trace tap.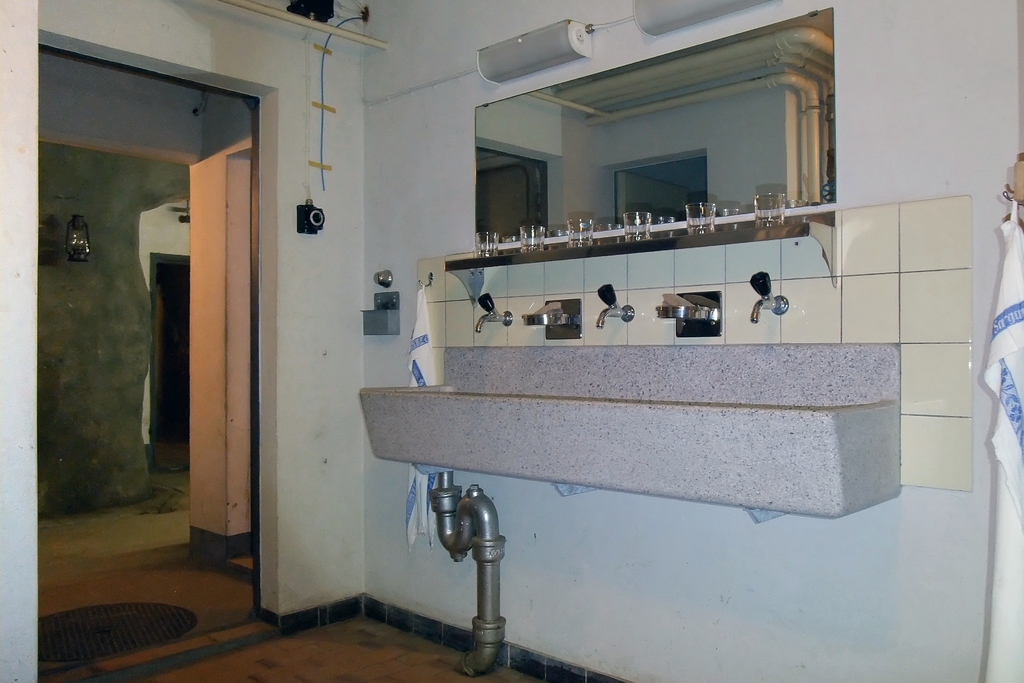
Traced to pyautogui.locateOnScreen(595, 280, 636, 329).
